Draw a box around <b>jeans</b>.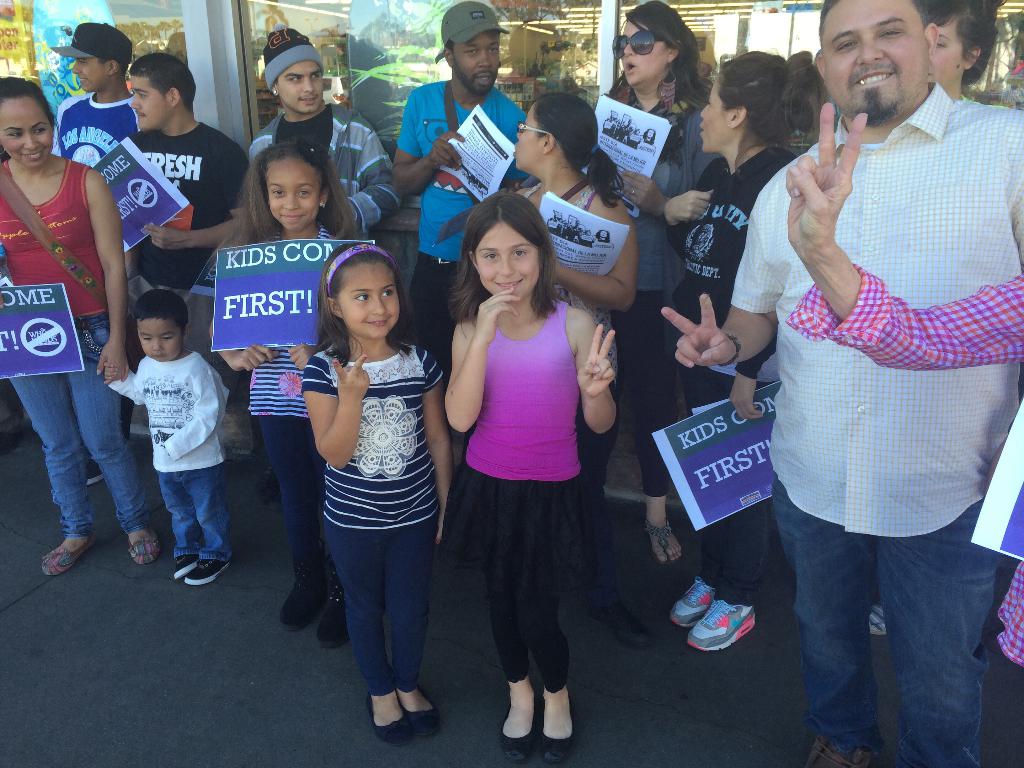
left=0, top=320, right=150, bottom=527.
